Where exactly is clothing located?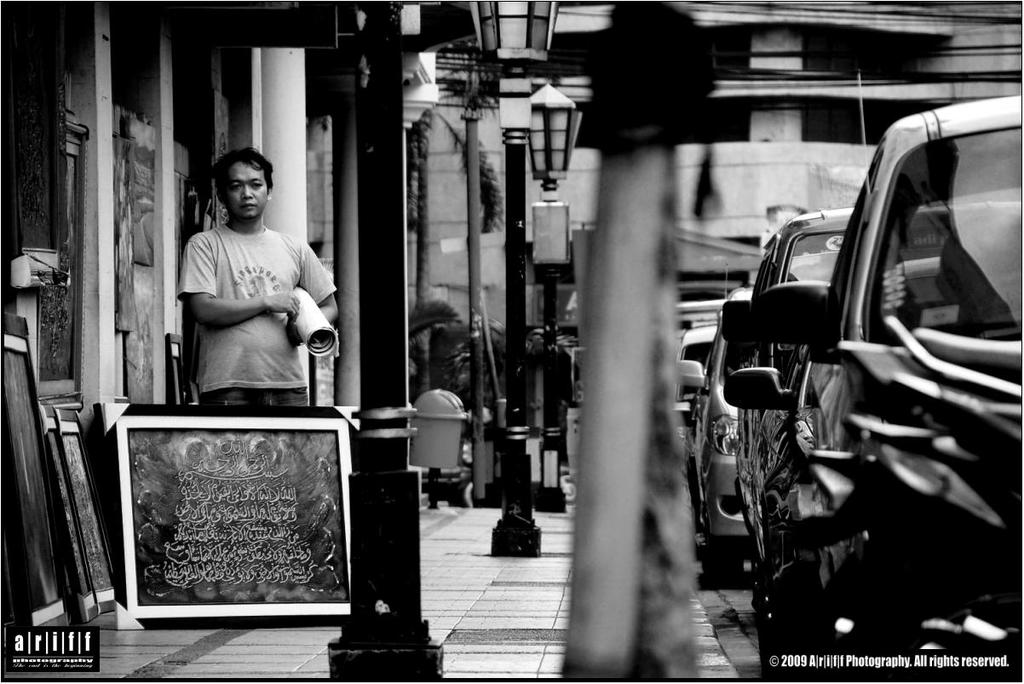
Its bounding box is l=164, t=188, r=320, b=409.
